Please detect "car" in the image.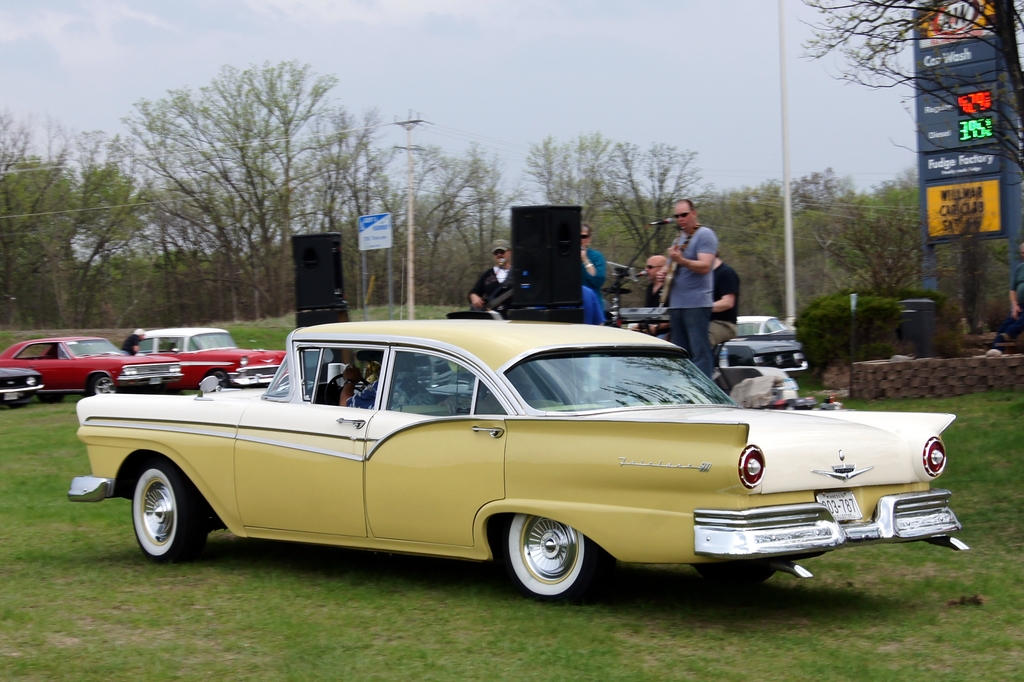
(44,331,980,613).
